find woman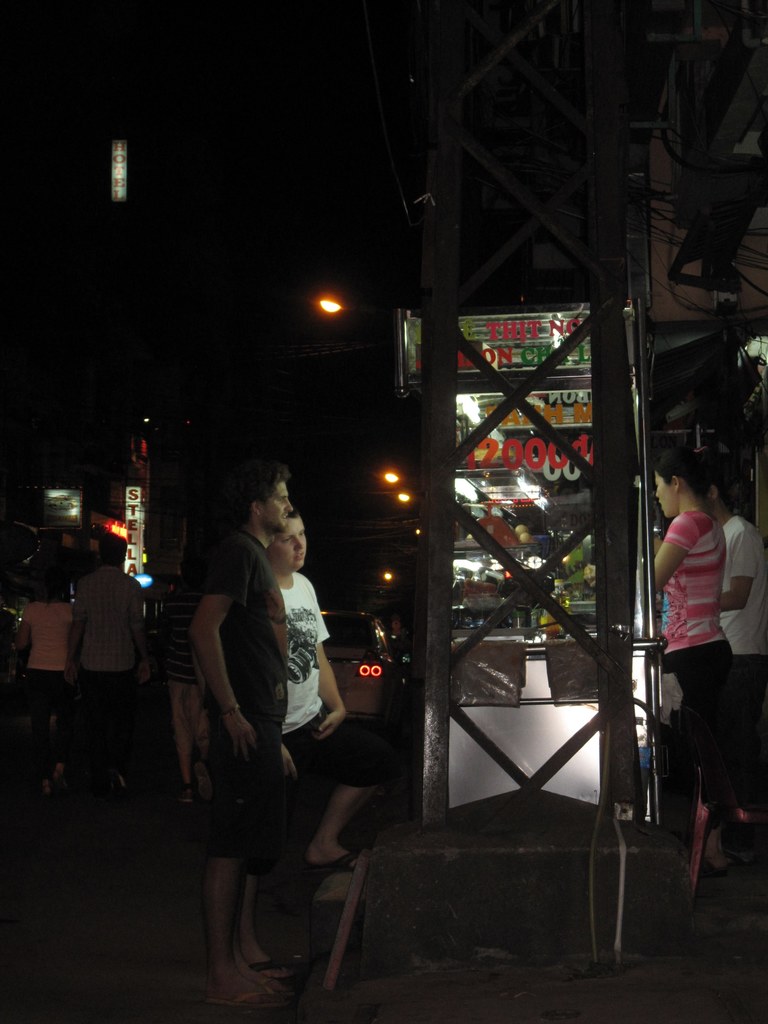
detection(641, 451, 767, 877)
